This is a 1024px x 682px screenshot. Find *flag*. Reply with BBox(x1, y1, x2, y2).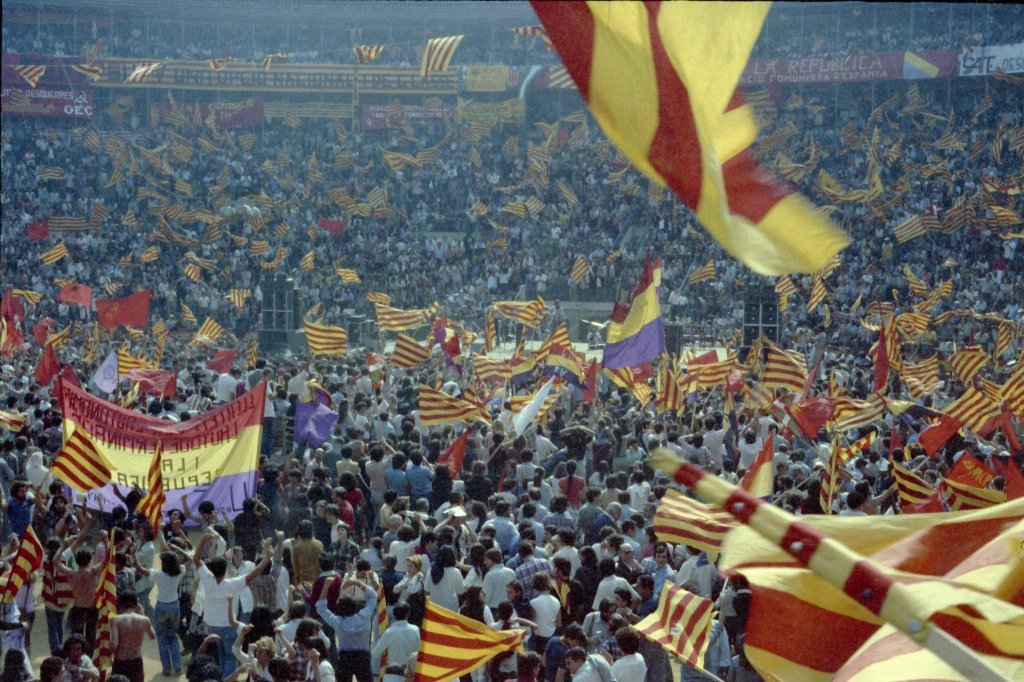
BBox(73, 64, 113, 83).
